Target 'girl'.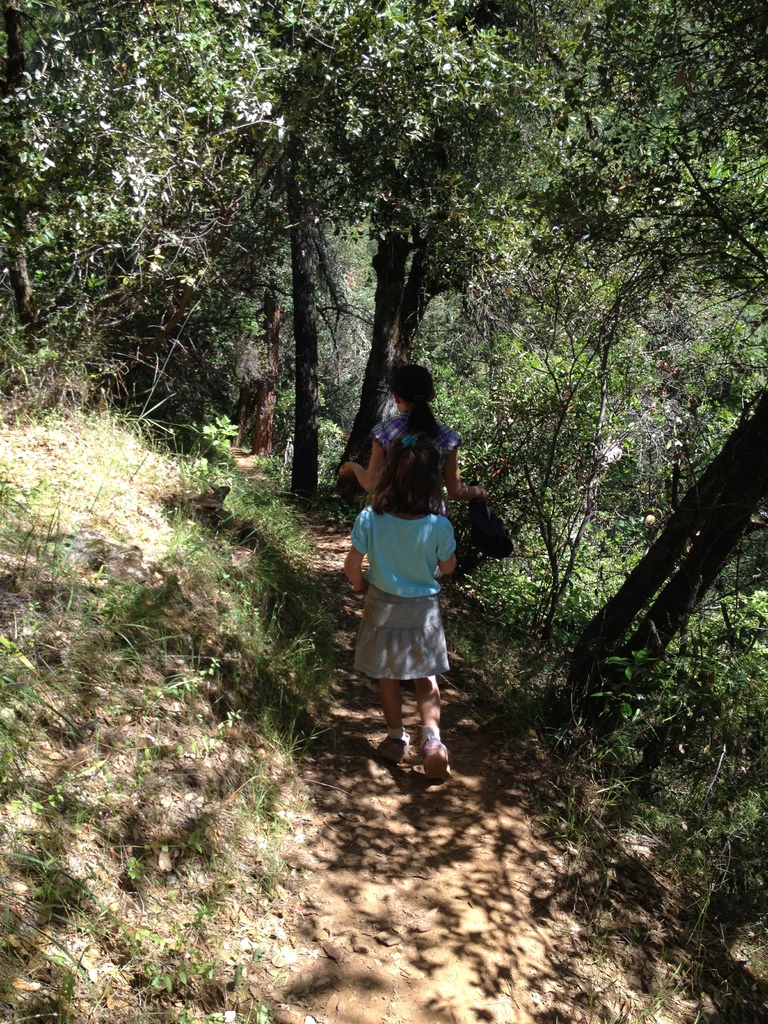
Target region: left=344, top=436, right=456, bottom=778.
